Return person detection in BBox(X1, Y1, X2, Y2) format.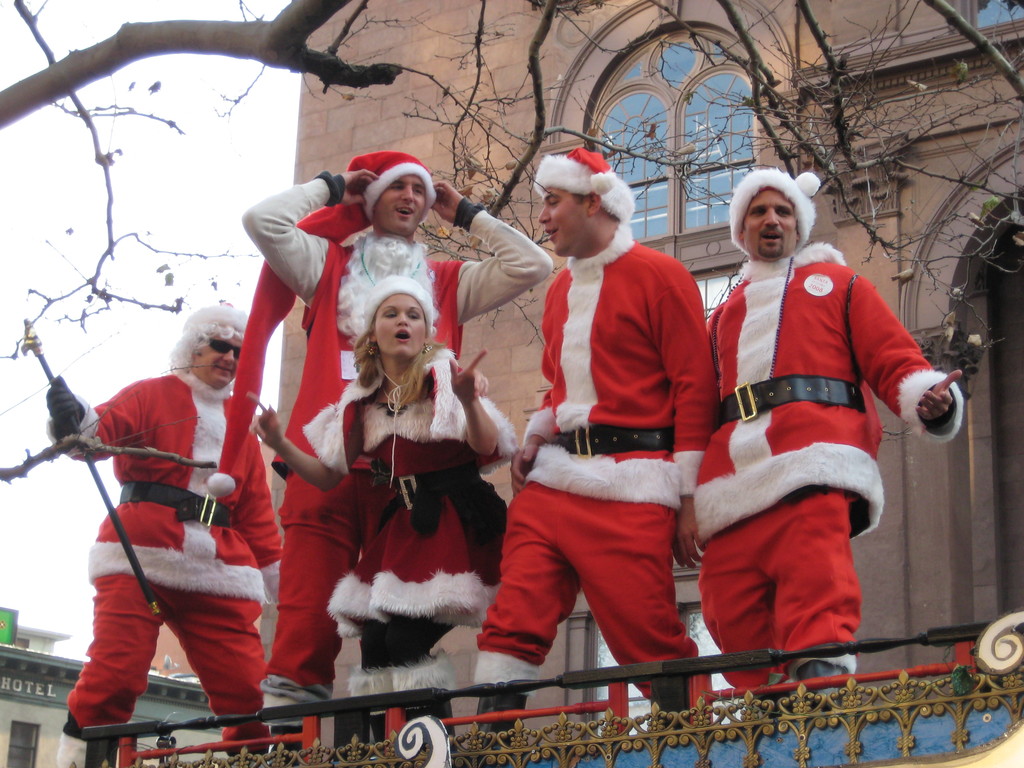
BBox(61, 298, 274, 754).
